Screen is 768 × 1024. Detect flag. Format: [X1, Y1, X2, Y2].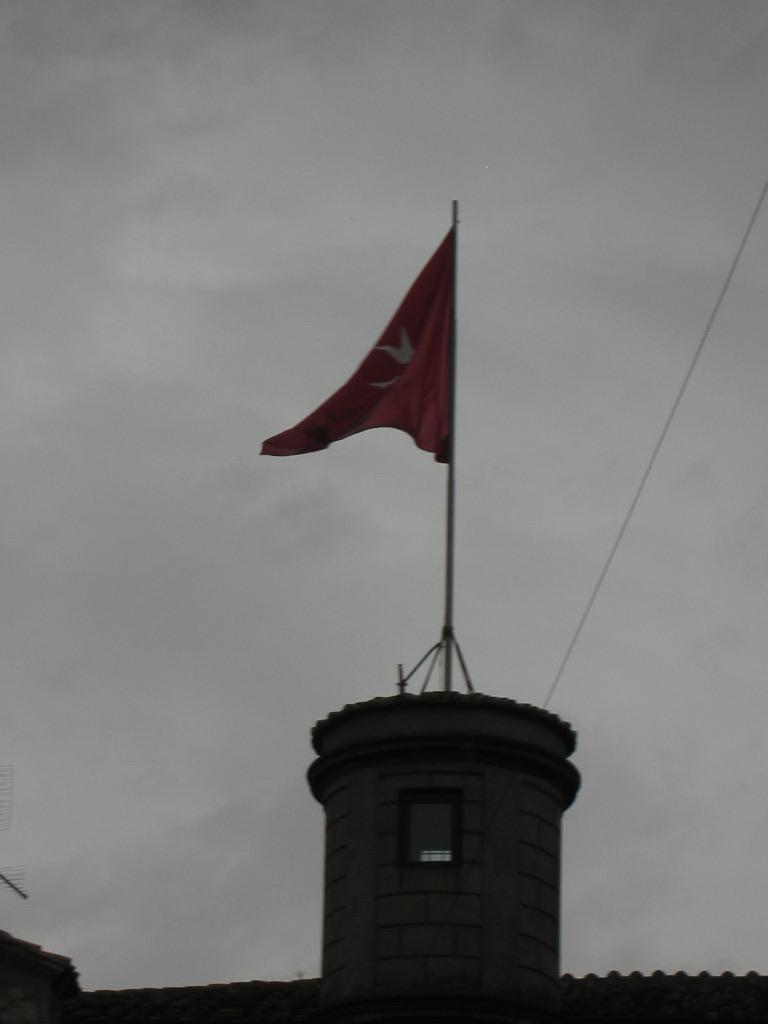
[249, 189, 480, 492].
